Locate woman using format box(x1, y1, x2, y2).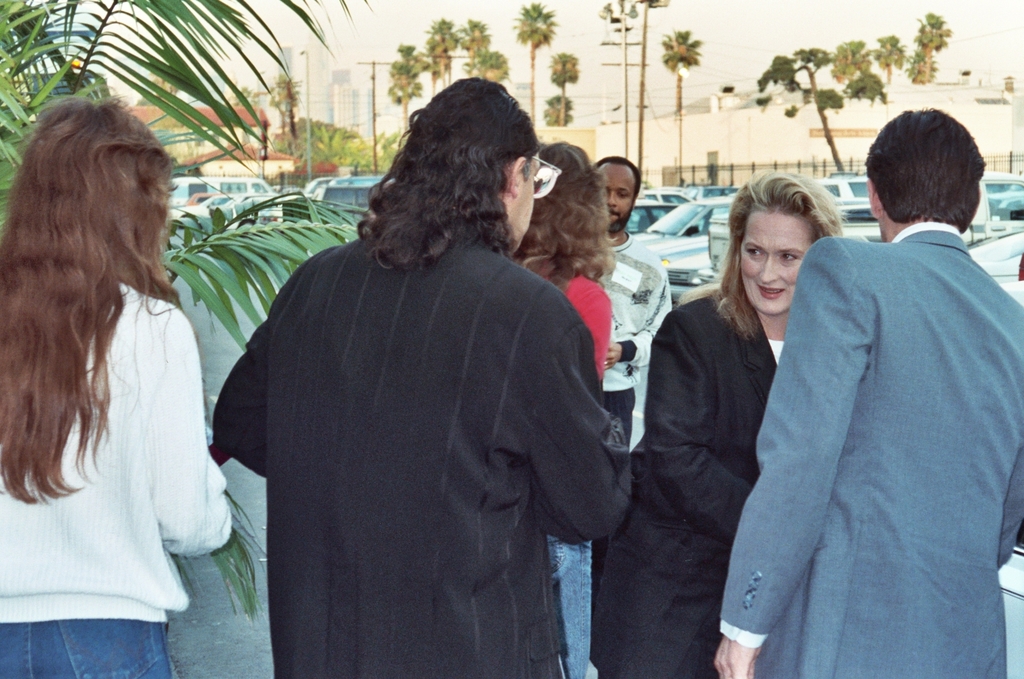
box(639, 174, 837, 678).
